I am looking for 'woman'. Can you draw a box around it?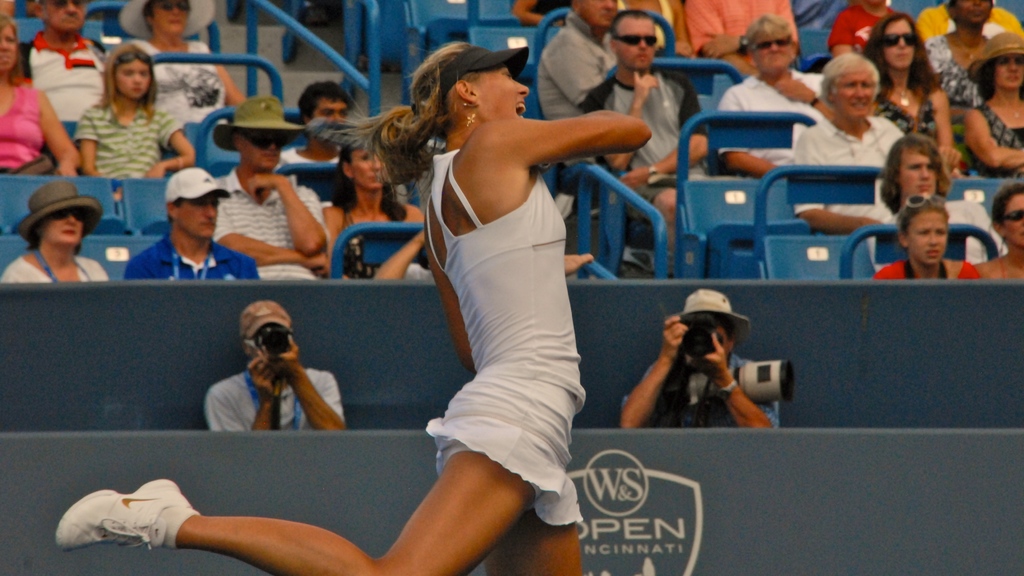
Sure, the bounding box is (924, 0, 997, 104).
